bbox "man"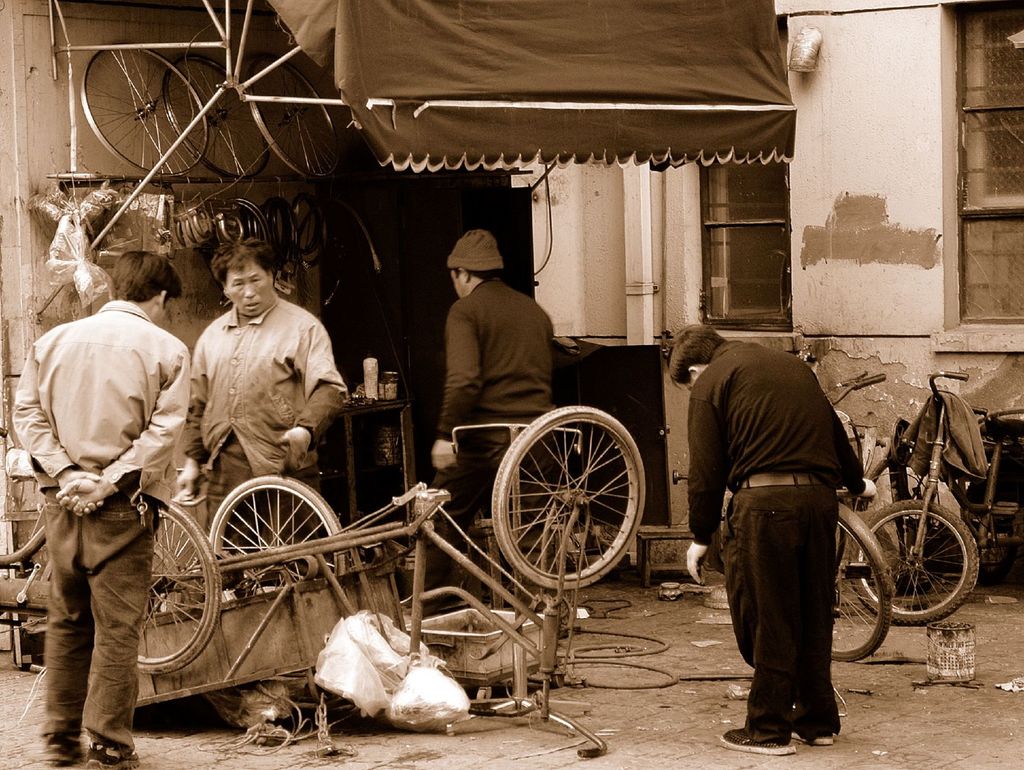
(x1=10, y1=251, x2=191, y2=769)
